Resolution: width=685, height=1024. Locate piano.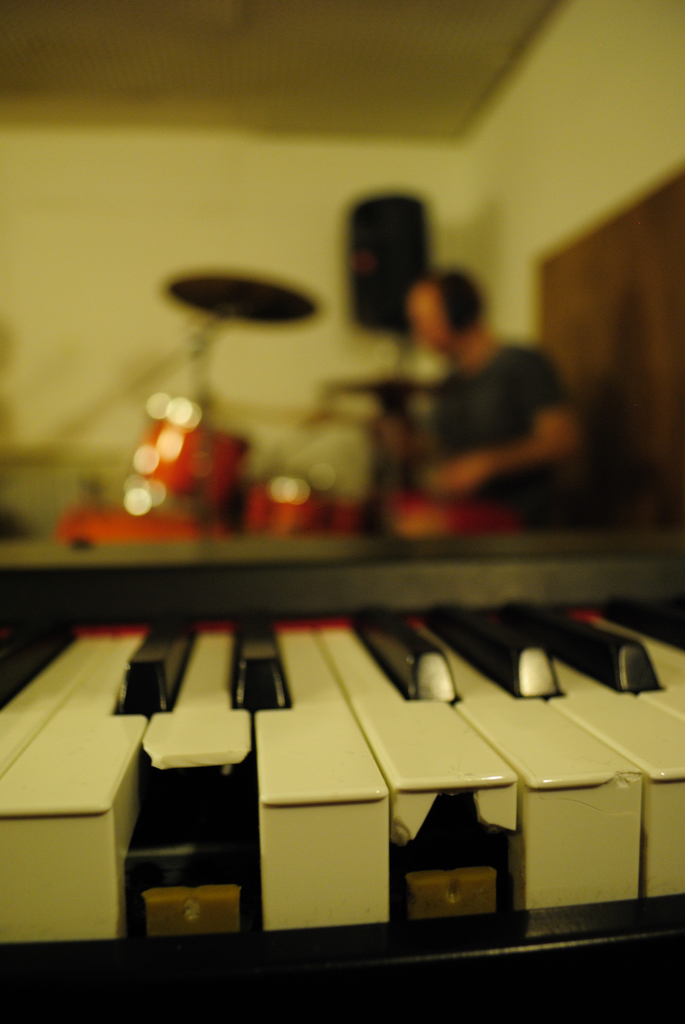
crop(0, 526, 684, 1023).
